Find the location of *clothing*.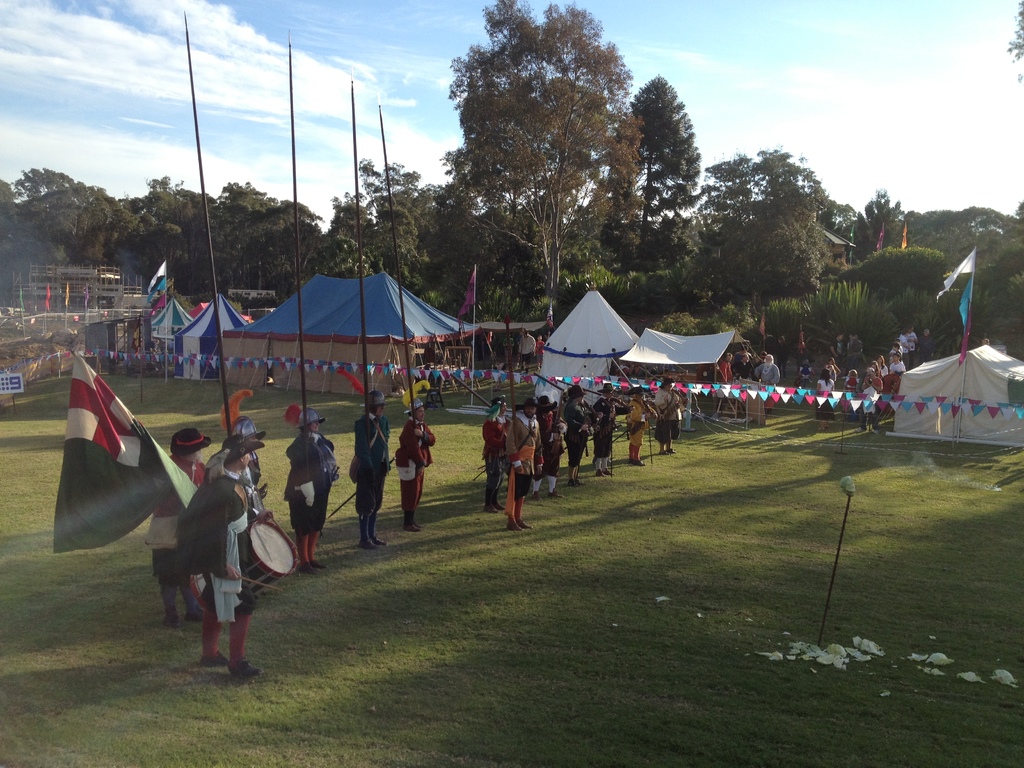
Location: box(829, 339, 845, 364).
